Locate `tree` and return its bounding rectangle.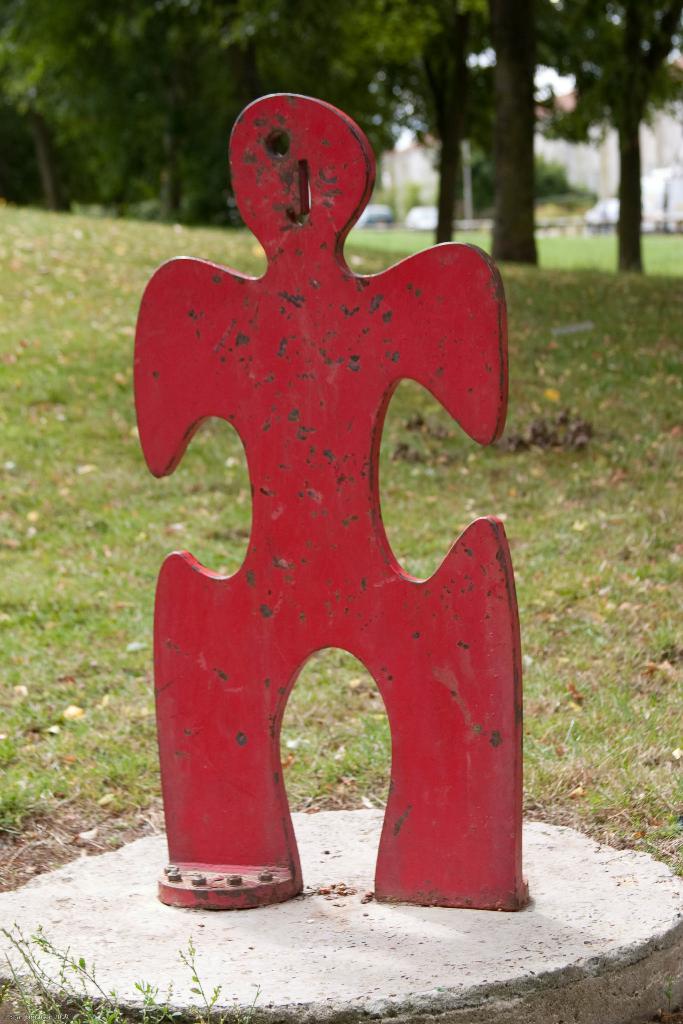
<box>555,5,668,247</box>.
